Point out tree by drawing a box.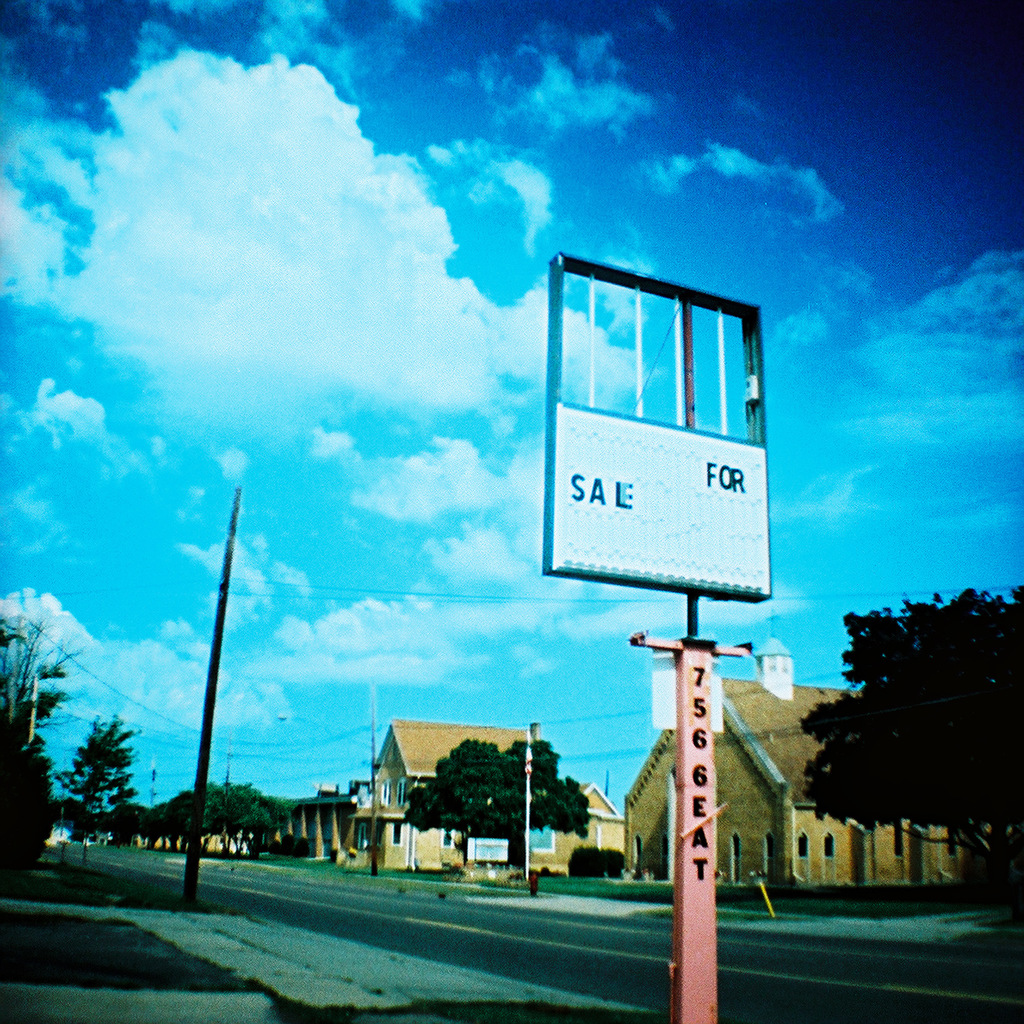
{"left": 134, "top": 775, "right": 294, "bottom": 873}.
